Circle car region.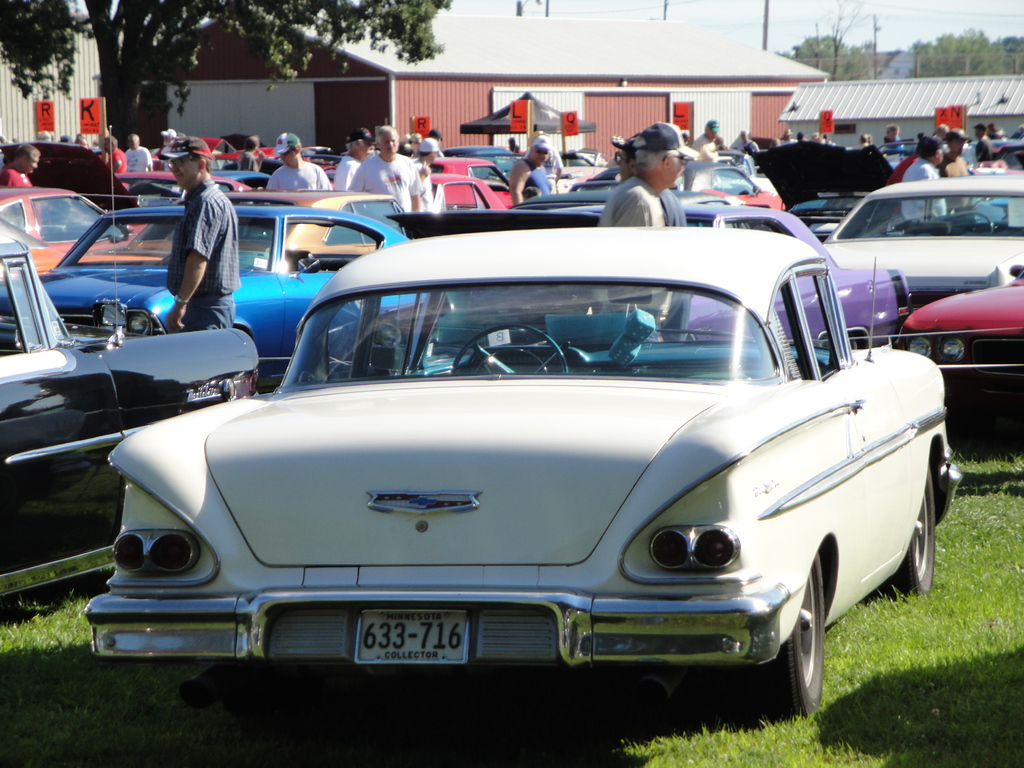
Region: bbox(389, 195, 912, 339).
